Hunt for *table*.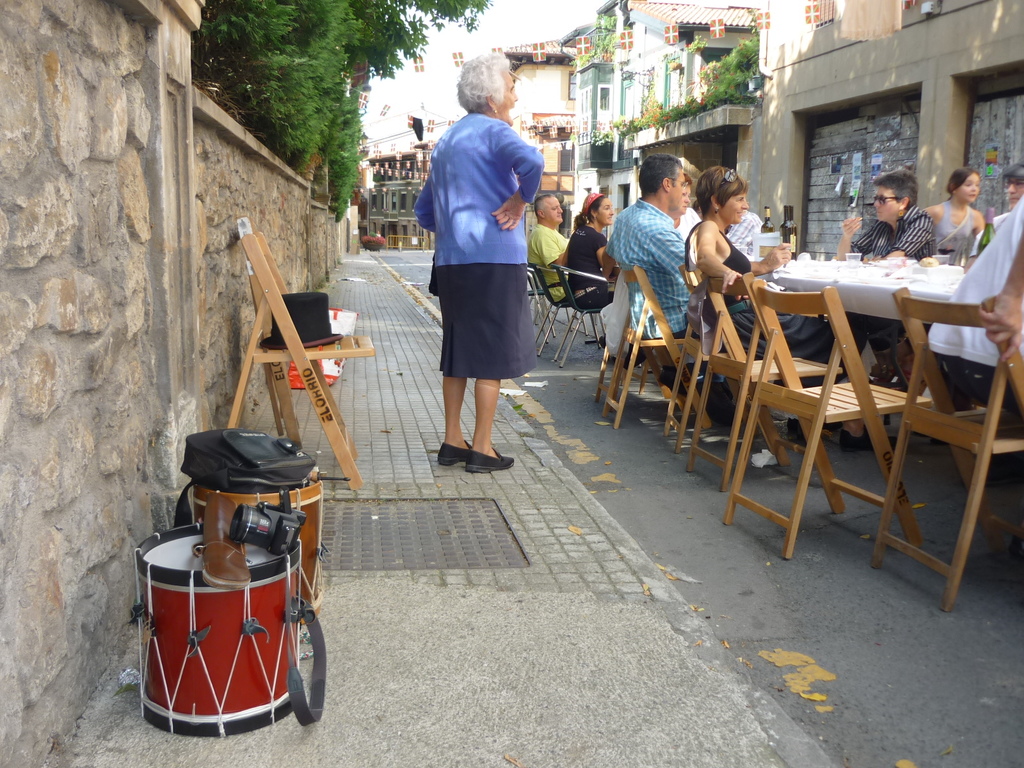
Hunted down at crop(758, 251, 976, 320).
